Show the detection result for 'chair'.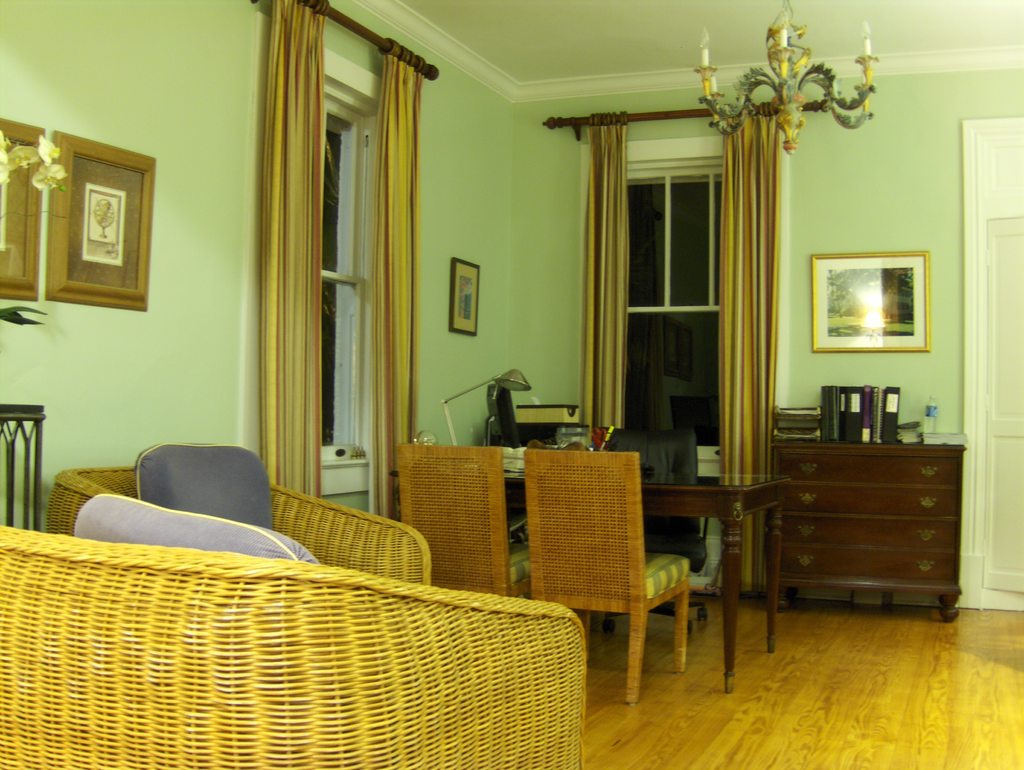
l=399, t=442, r=535, b=602.
